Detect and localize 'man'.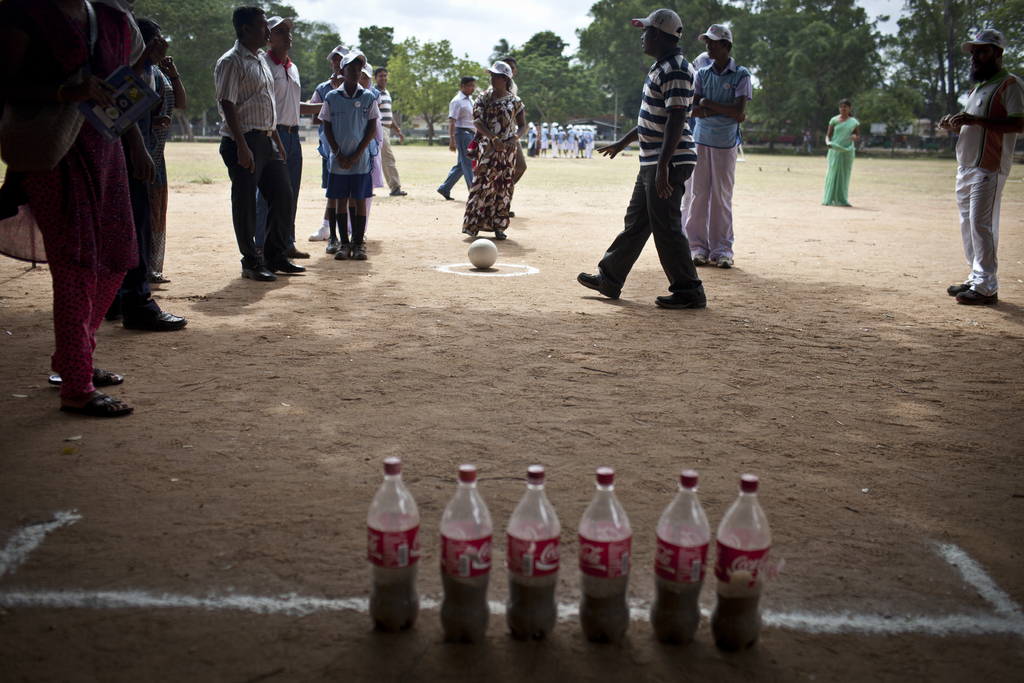
Localized at x1=210 y1=7 x2=294 y2=283.
